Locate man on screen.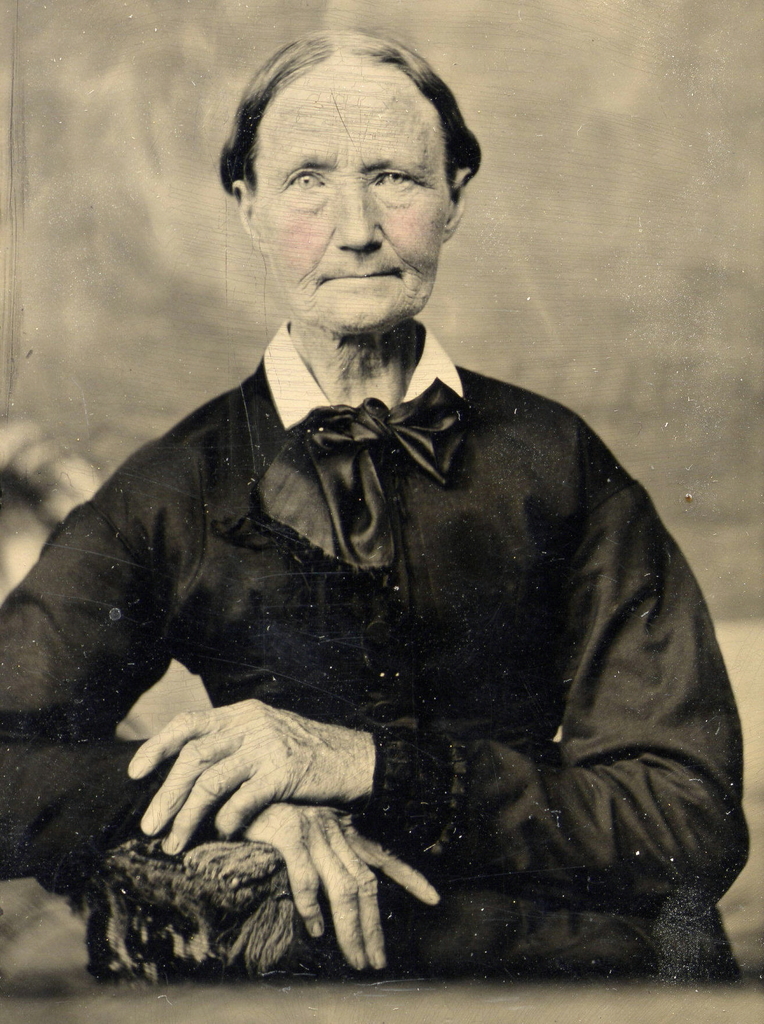
On screen at <box>0,30,760,986</box>.
